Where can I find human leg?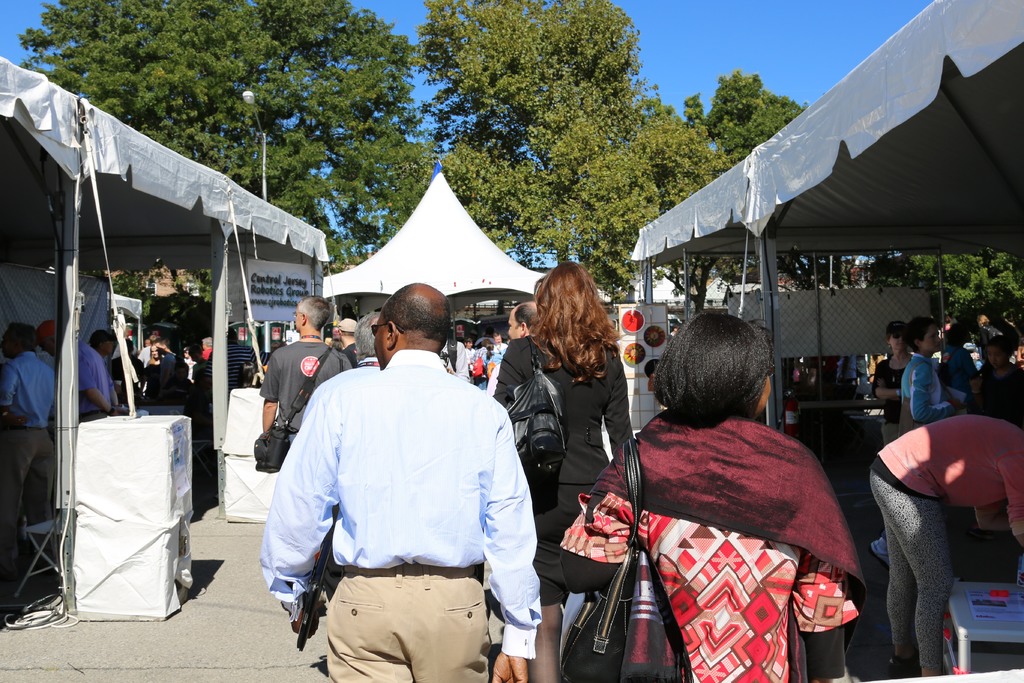
You can find it at 399:553:497:682.
